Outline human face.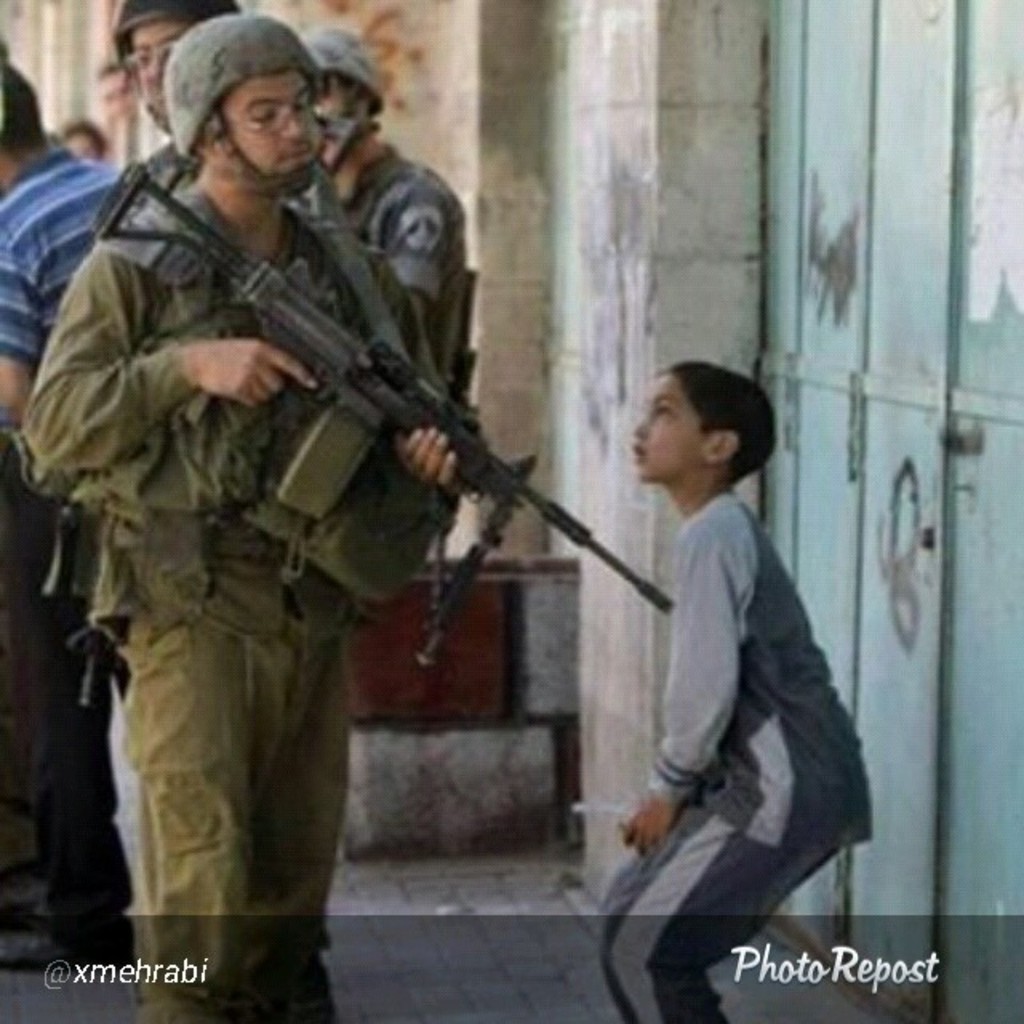
Outline: 131 26 181 102.
